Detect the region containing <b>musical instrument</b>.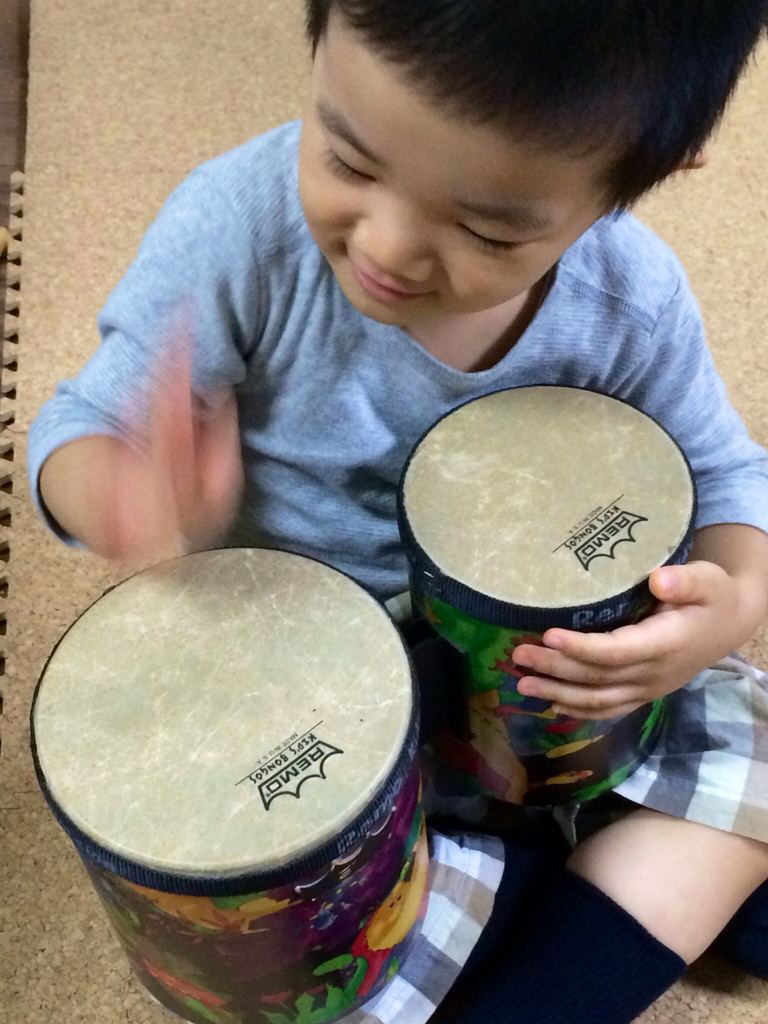
detection(25, 589, 442, 966).
